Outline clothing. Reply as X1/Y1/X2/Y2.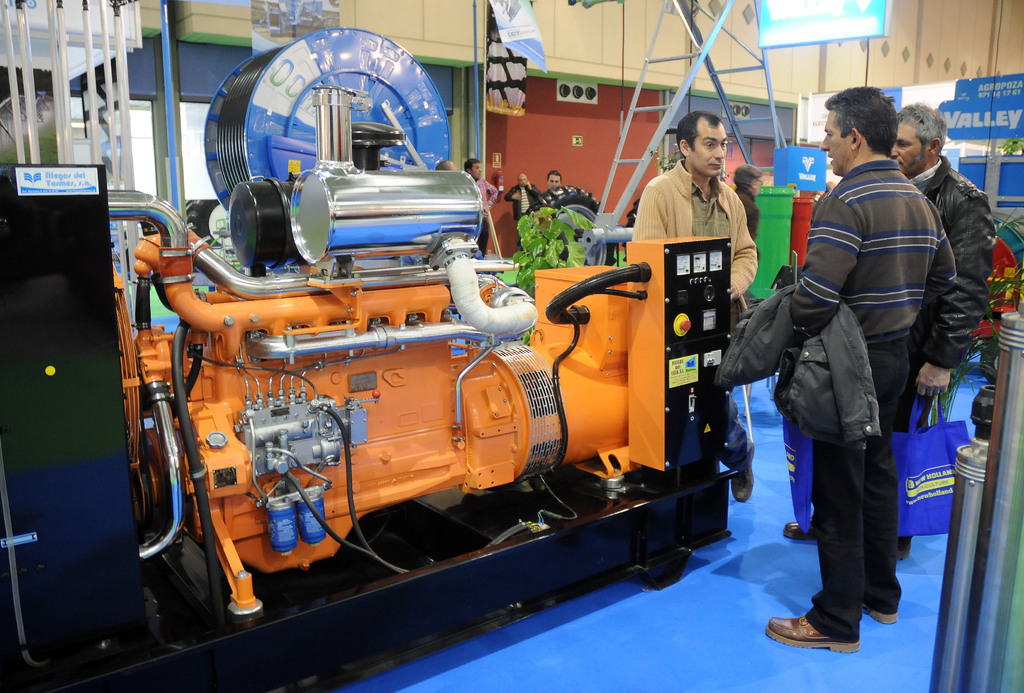
632/155/758/475.
